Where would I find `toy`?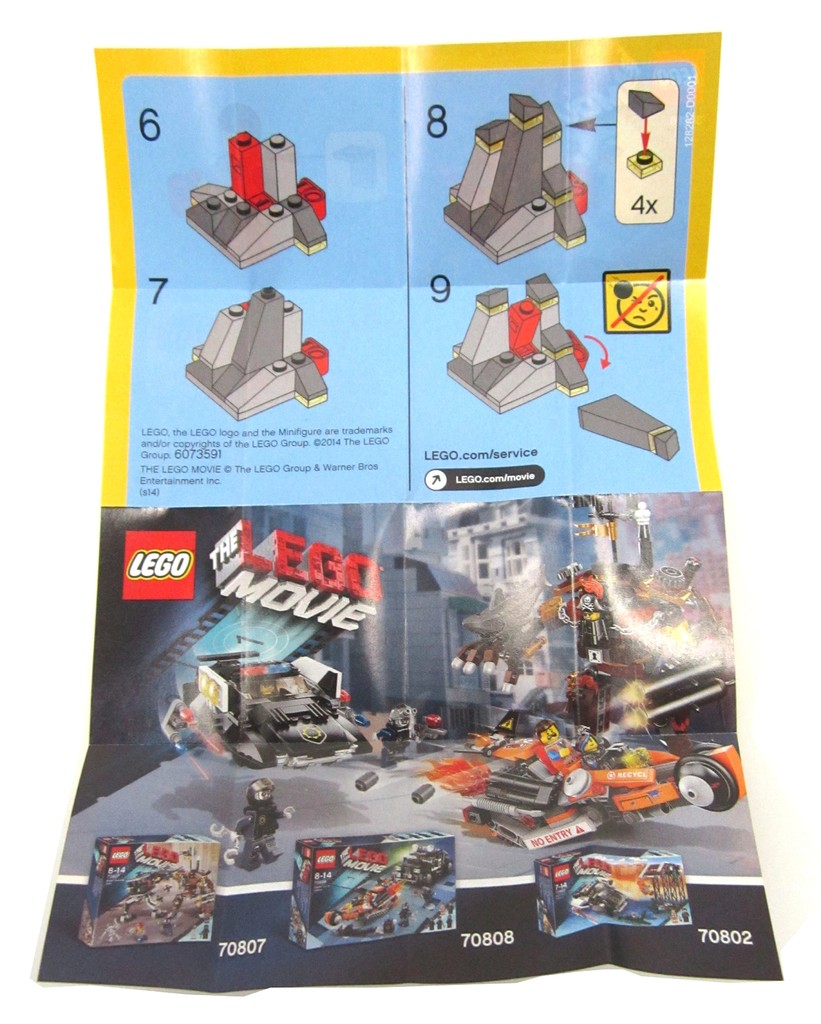
At pyautogui.locateOnScreen(100, 918, 120, 941).
